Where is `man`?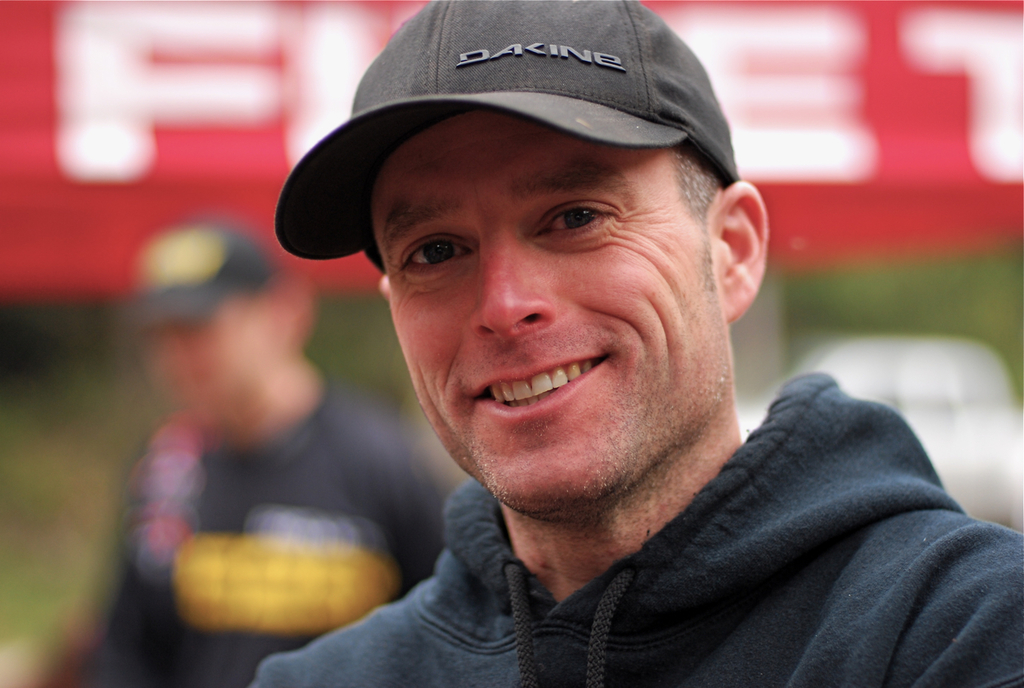
crop(38, 219, 456, 687).
